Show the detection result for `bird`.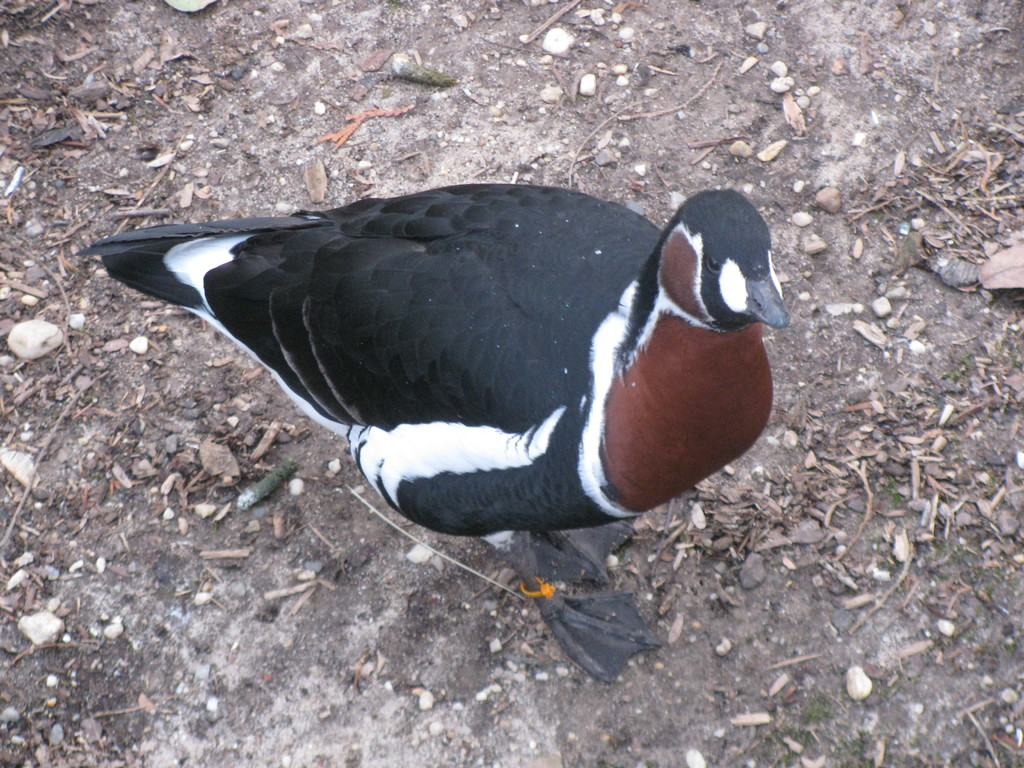
(85,163,763,670).
